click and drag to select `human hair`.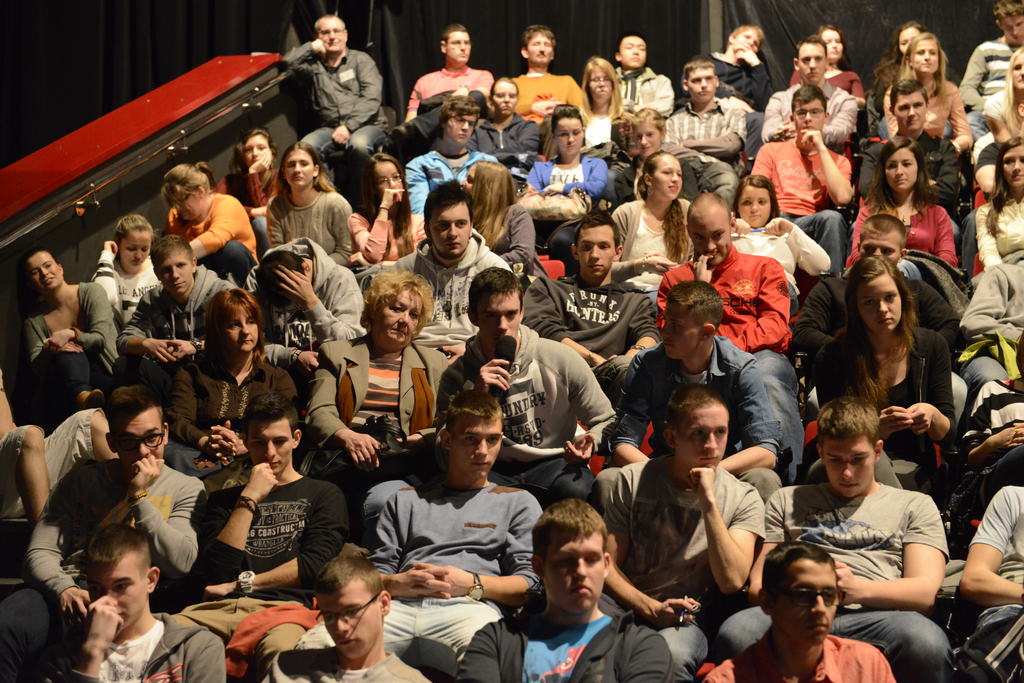
Selection: bbox=(635, 150, 689, 262).
